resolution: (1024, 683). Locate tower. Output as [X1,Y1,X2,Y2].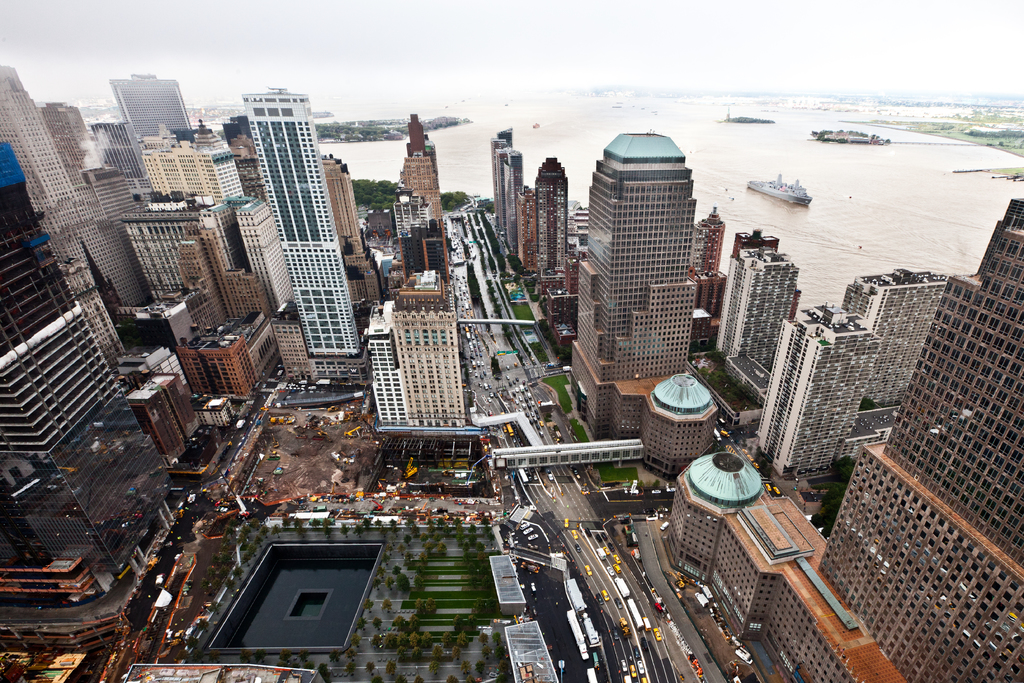
[717,227,803,390].
